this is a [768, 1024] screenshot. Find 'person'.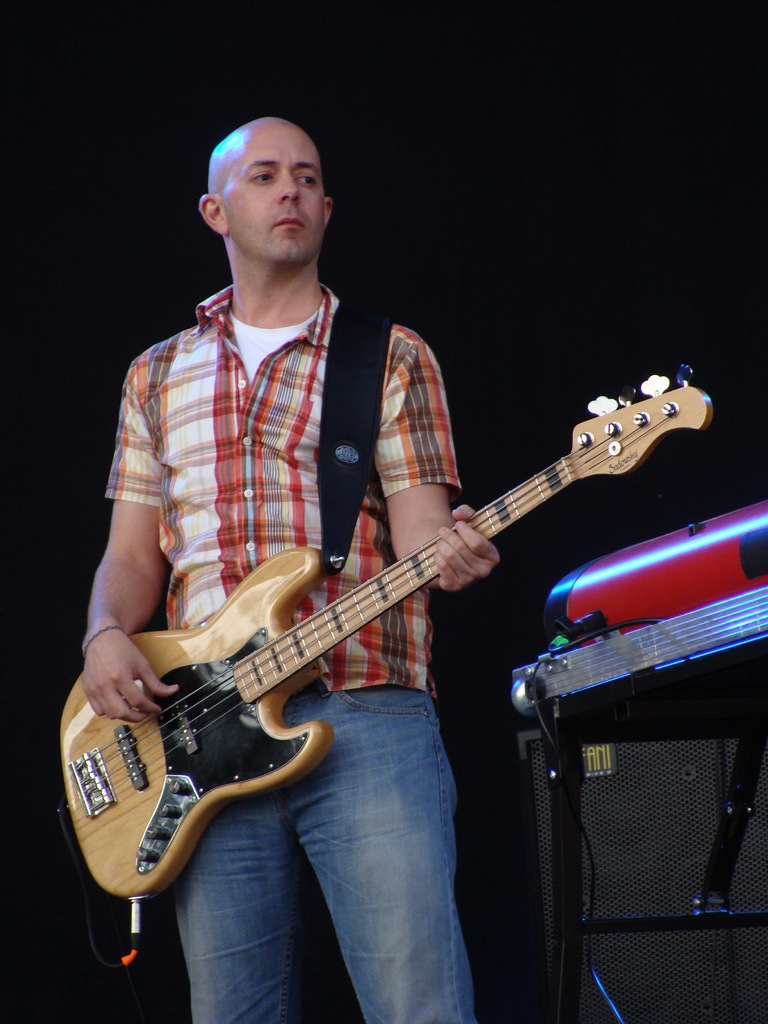
Bounding box: BBox(77, 113, 498, 1023).
